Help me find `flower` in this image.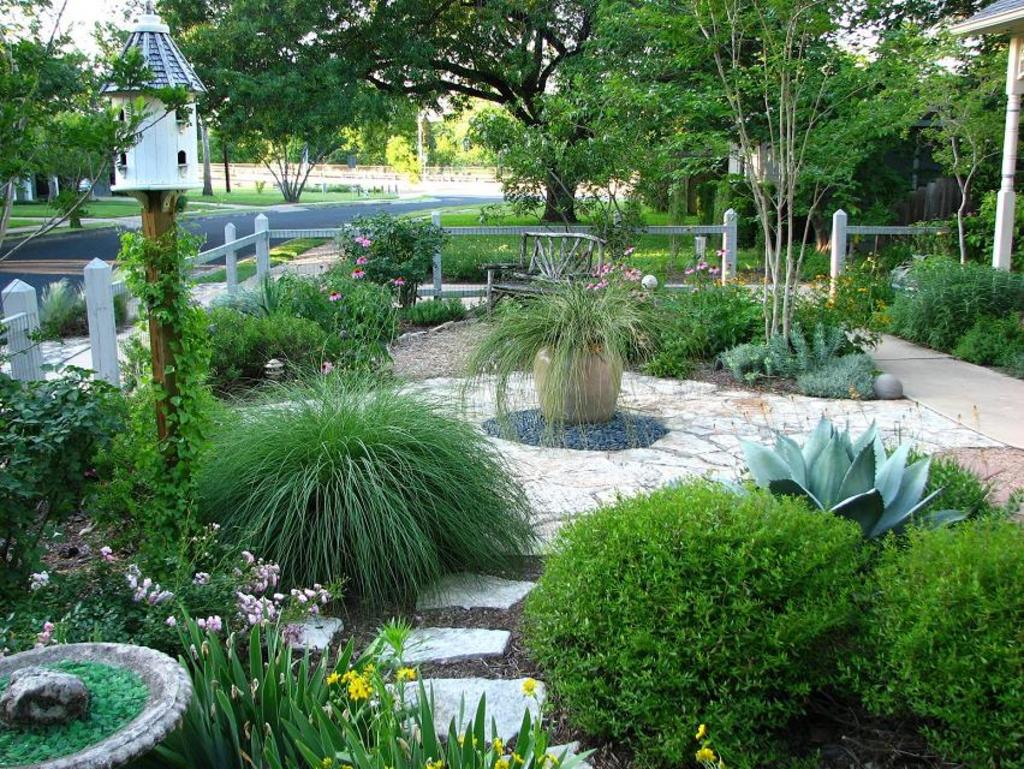
Found it: [x1=695, y1=261, x2=708, y2=272].
